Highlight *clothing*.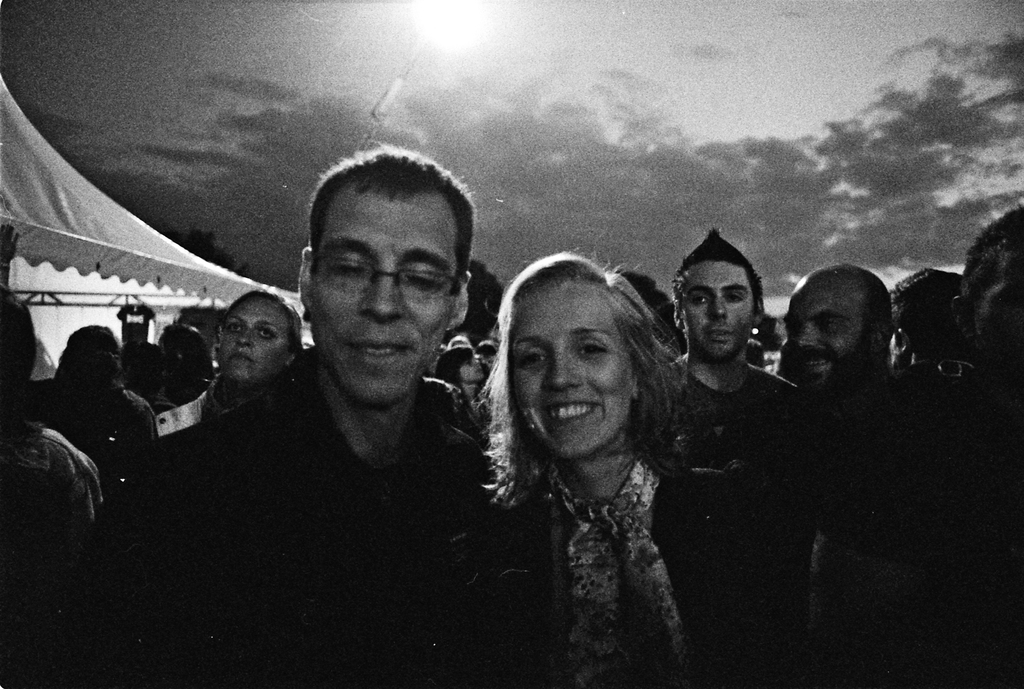
Highlighted region: (639, 350, 807, 685).
